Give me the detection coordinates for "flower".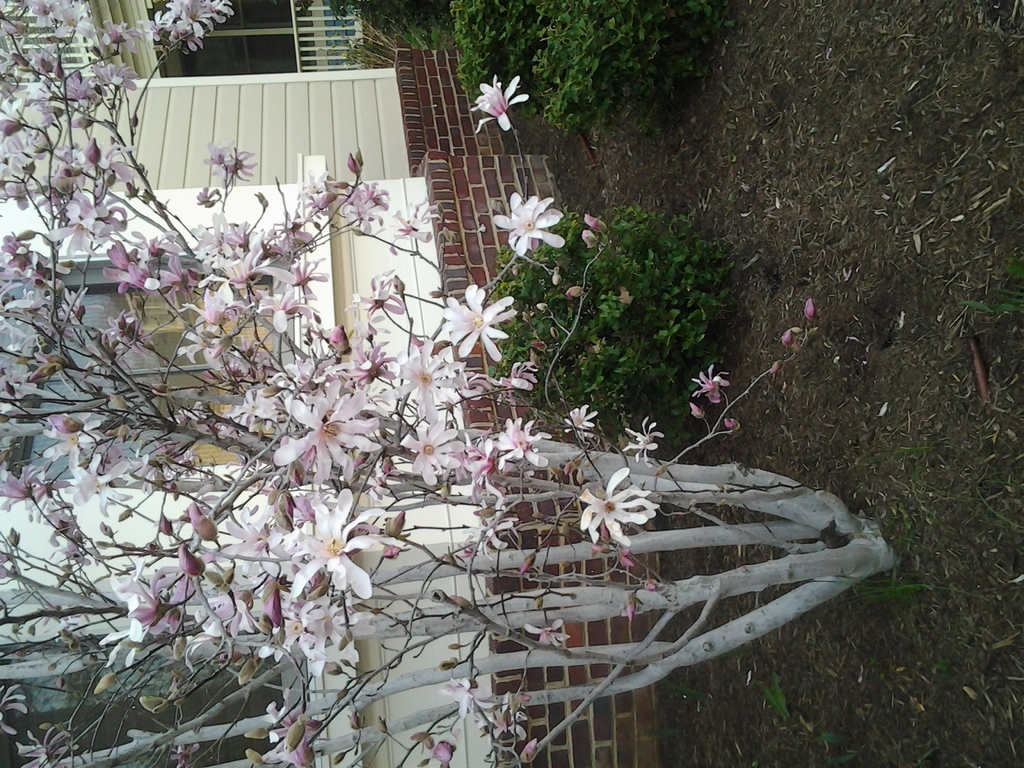
(691,395,724,416).
